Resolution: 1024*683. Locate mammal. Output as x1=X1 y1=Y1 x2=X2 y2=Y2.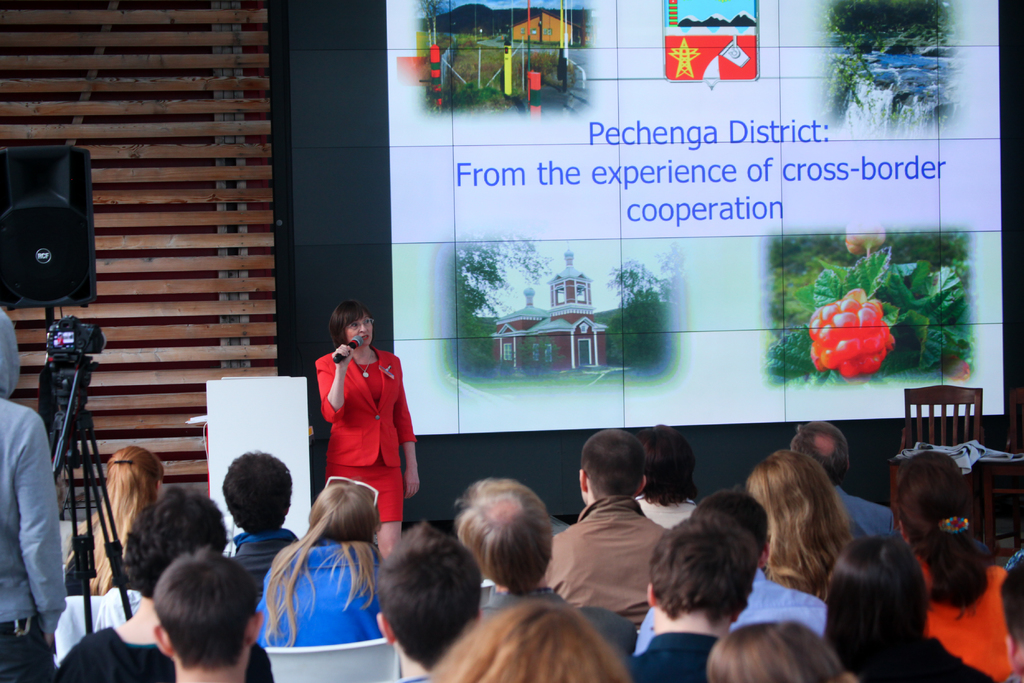
x1=241 y1=477 x2=389 y2=671.
